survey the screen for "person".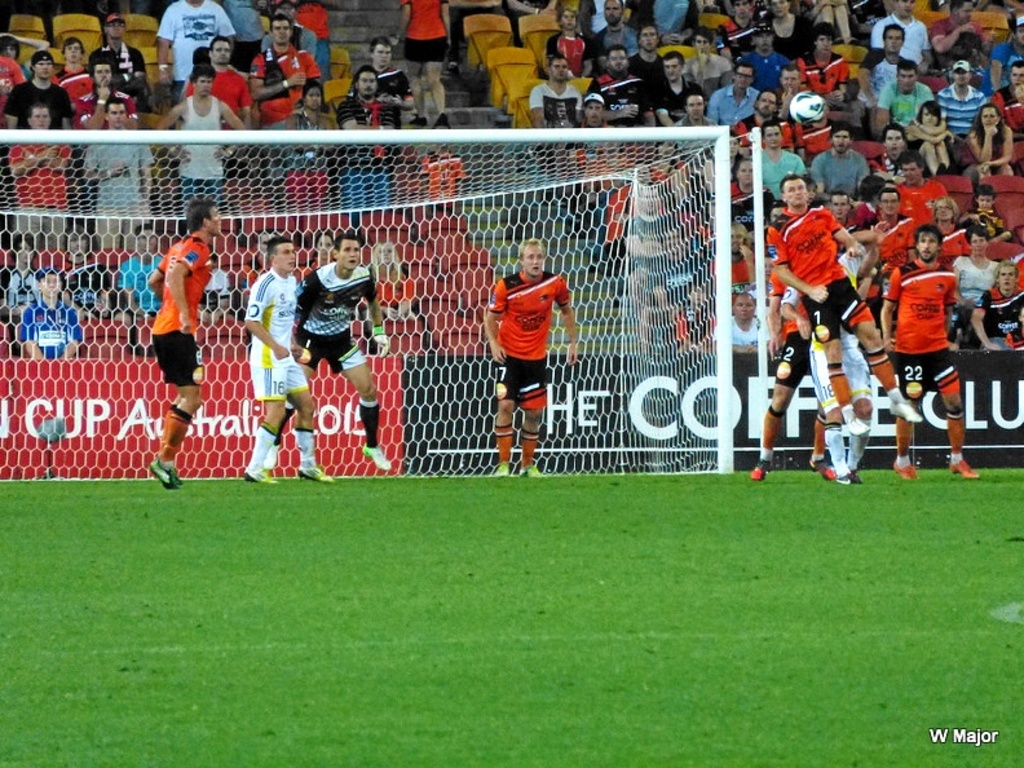
Survey found: 246/13/325/122.
